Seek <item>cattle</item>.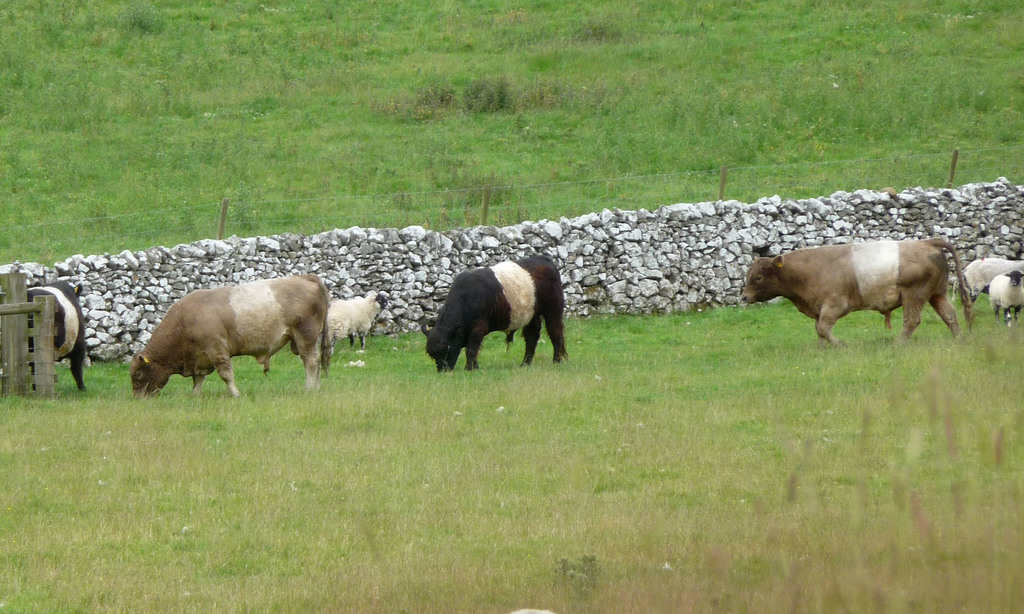
[x1=423, y1=250, x2=569, y2=384].
